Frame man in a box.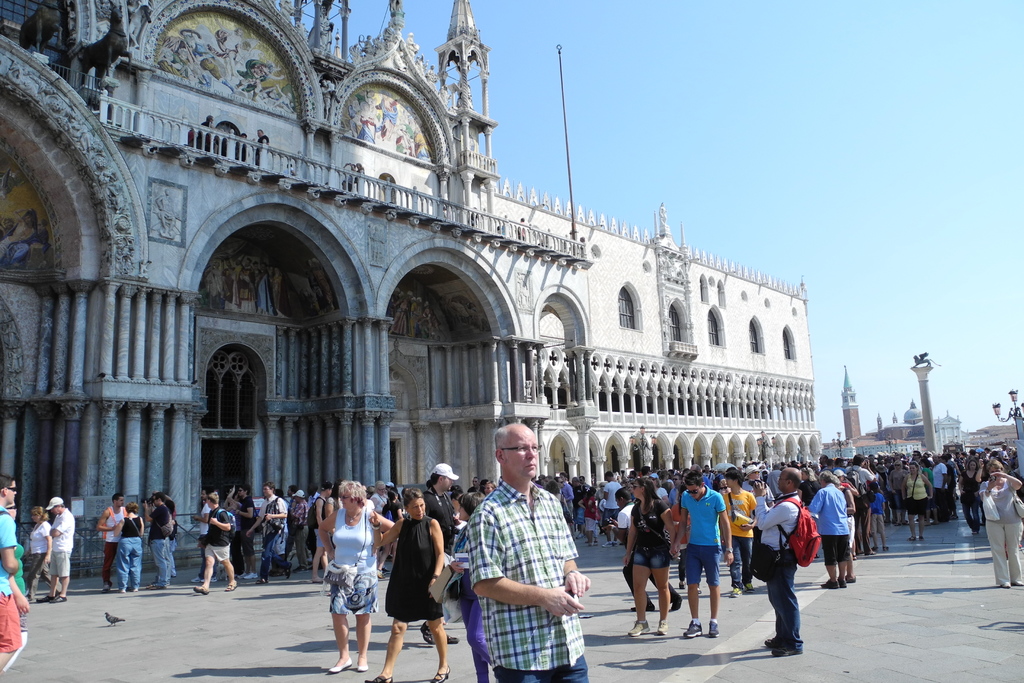
[left=421, top=462, right=461, bottom=646].
